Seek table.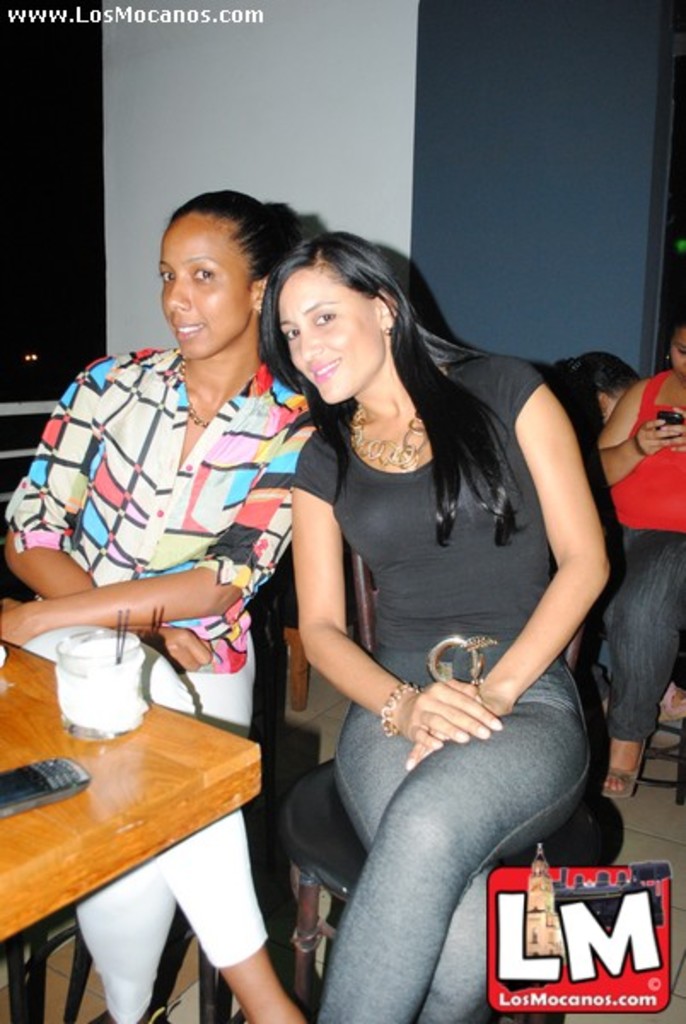
x1=0, y1=613, x2=275, y2=1023.
